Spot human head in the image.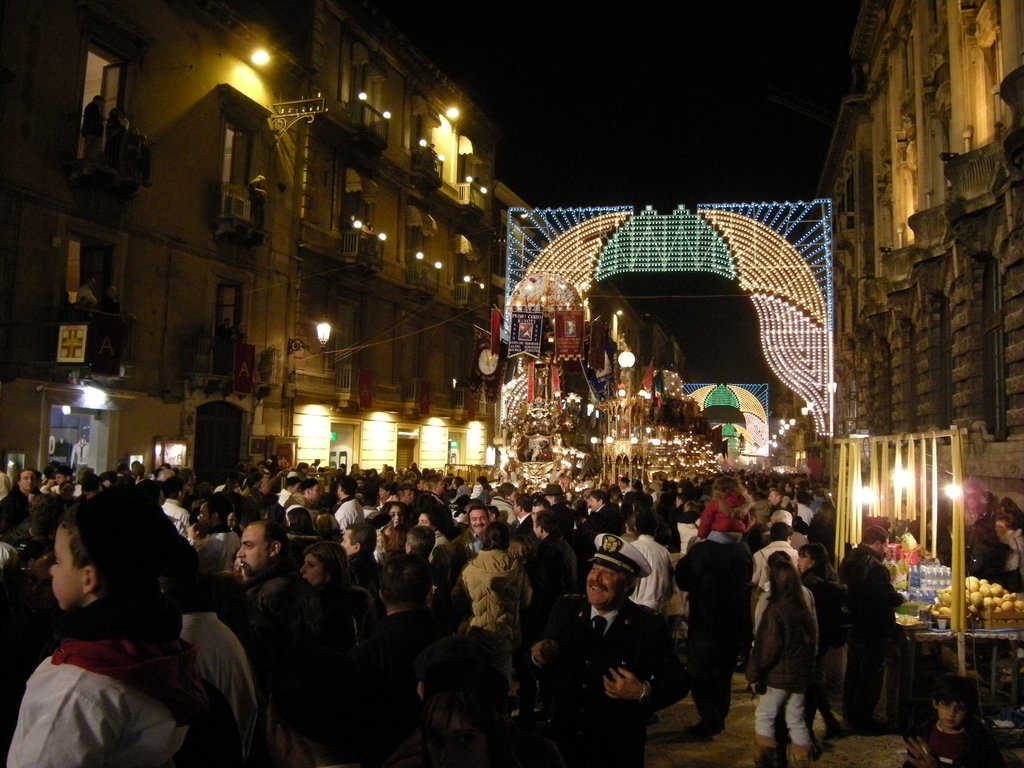
human head found at {"left": 451, "top": 477, "right": 464, "bottom": 488}.
